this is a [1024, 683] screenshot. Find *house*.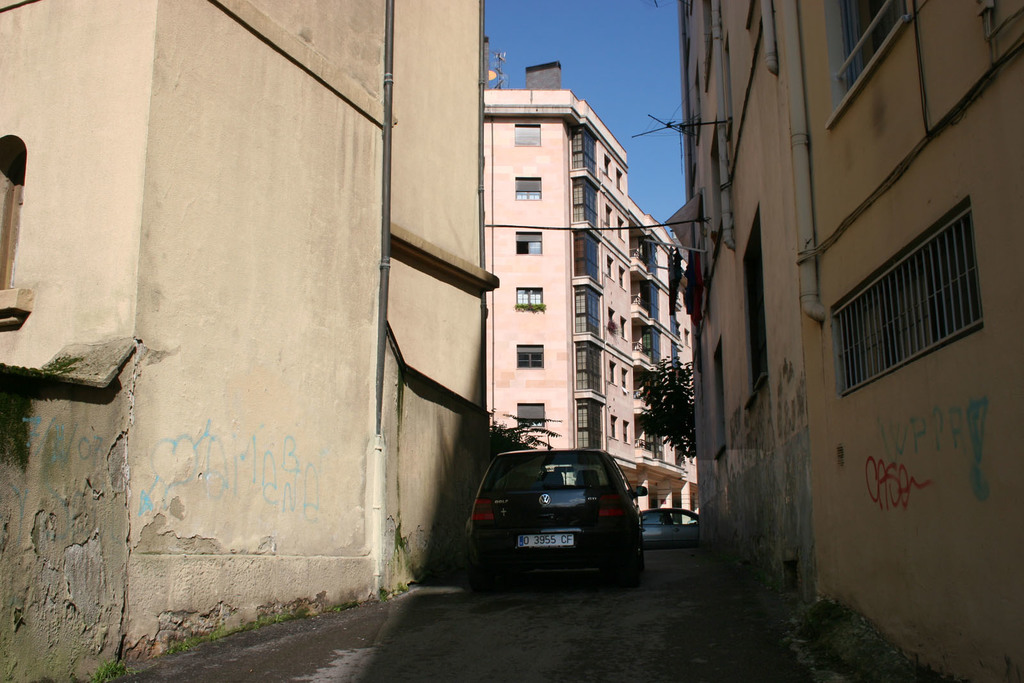
Bounding box: <region>676, 0, 1023, 682</region>.
